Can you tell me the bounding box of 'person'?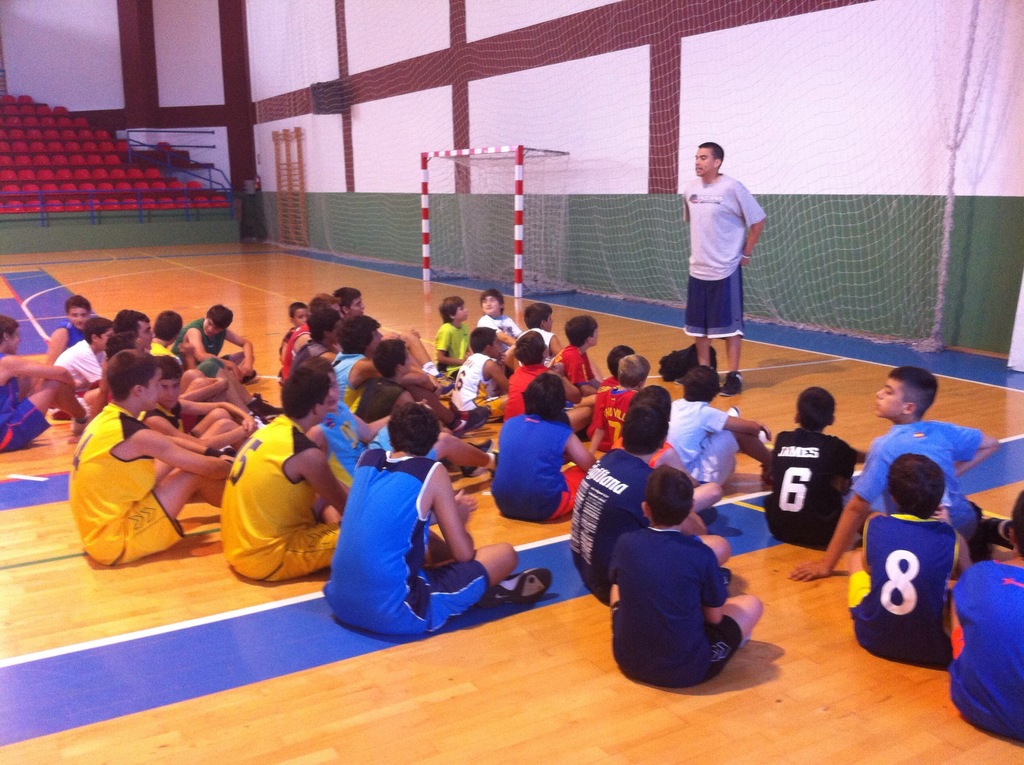
<region>552, 318, 596, 396</region>.
